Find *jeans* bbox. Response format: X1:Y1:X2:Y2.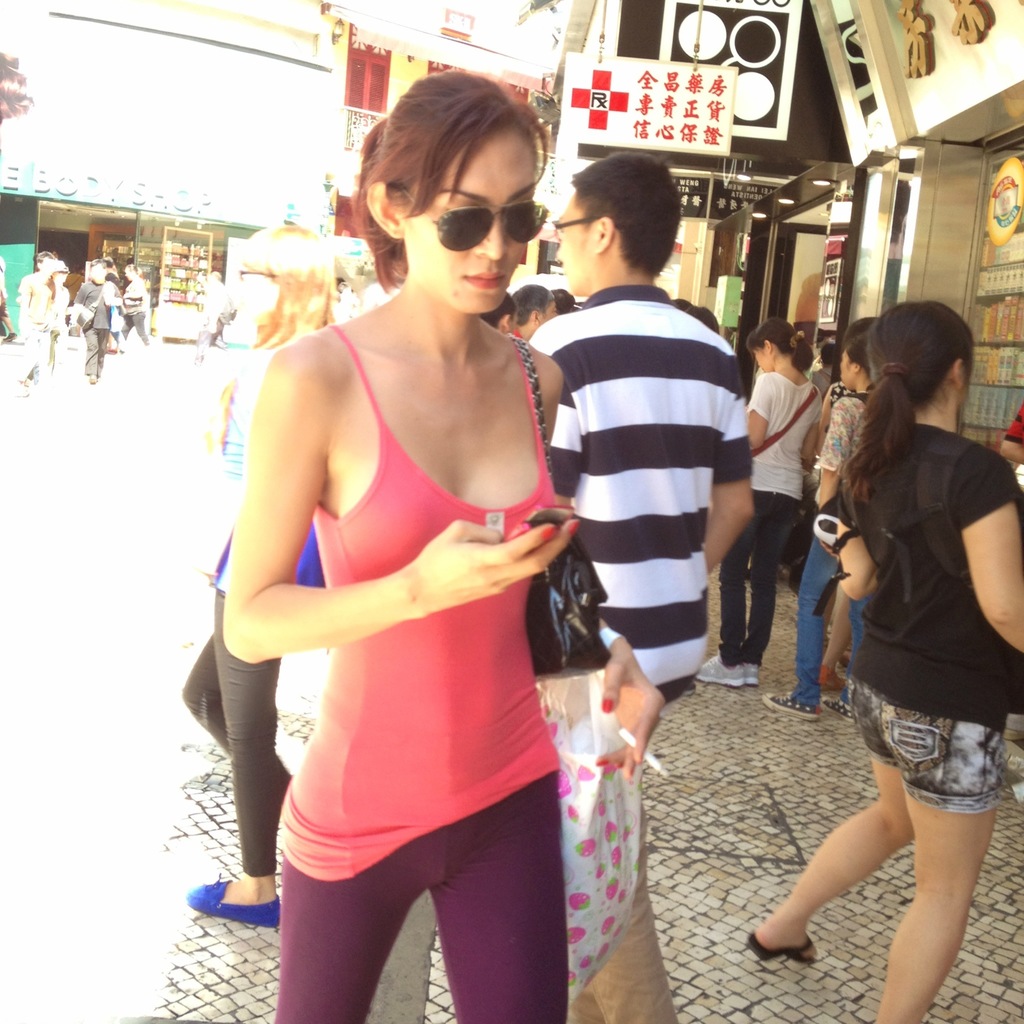
724:488:808:666.
